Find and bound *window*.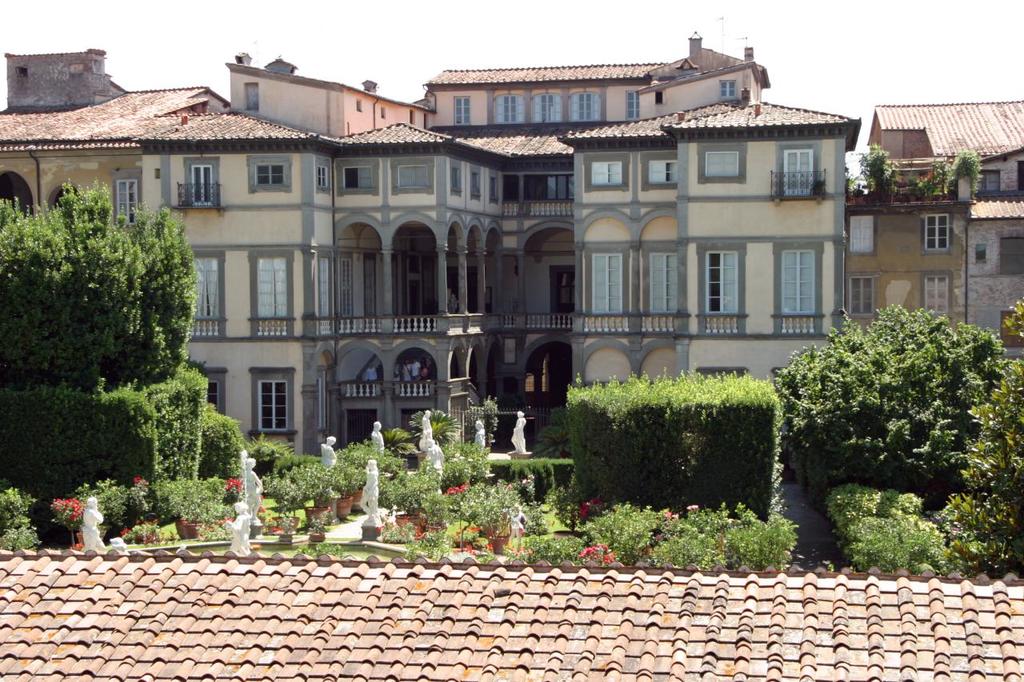
Bound: region(782, 150, 812, 198).
